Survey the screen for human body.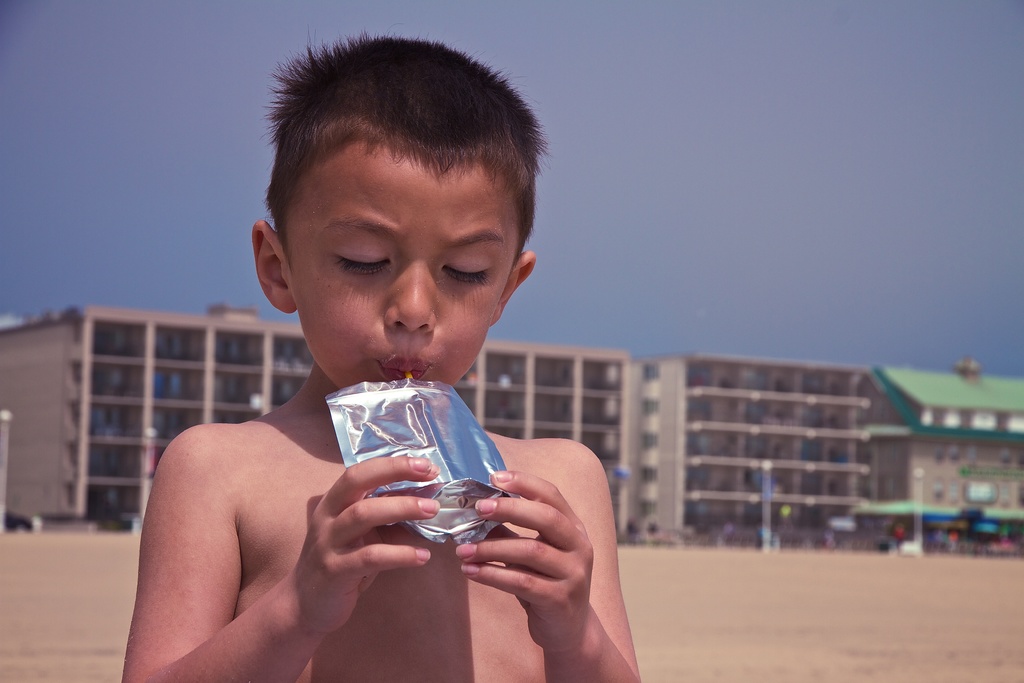
Survey found: x1=125, y1=25, x2=610, y2=679.
